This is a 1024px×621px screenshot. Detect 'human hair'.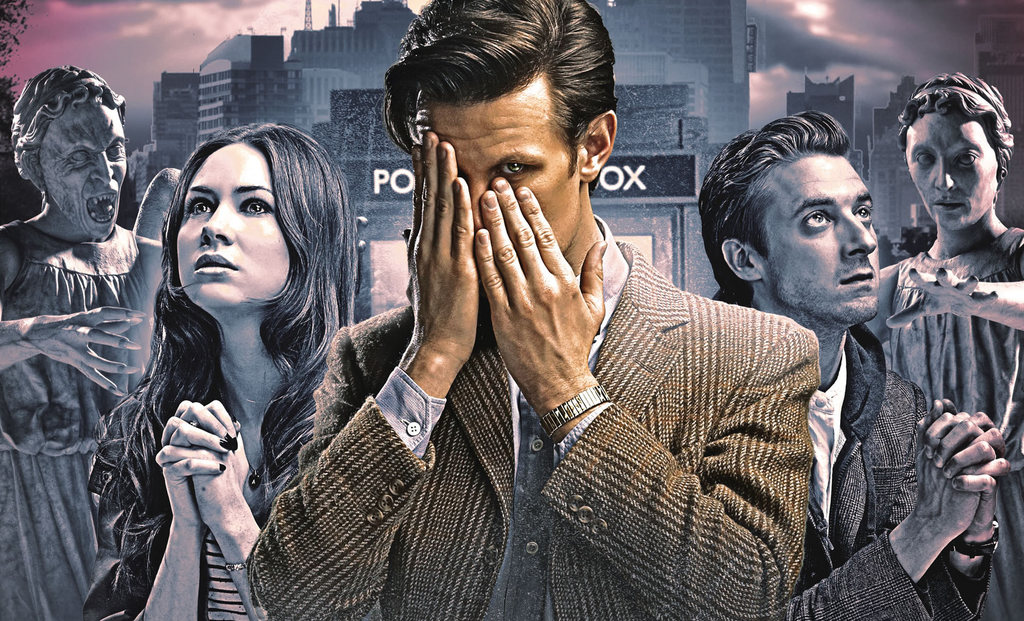
[left=129, top=119, right=346, bottom=476].
